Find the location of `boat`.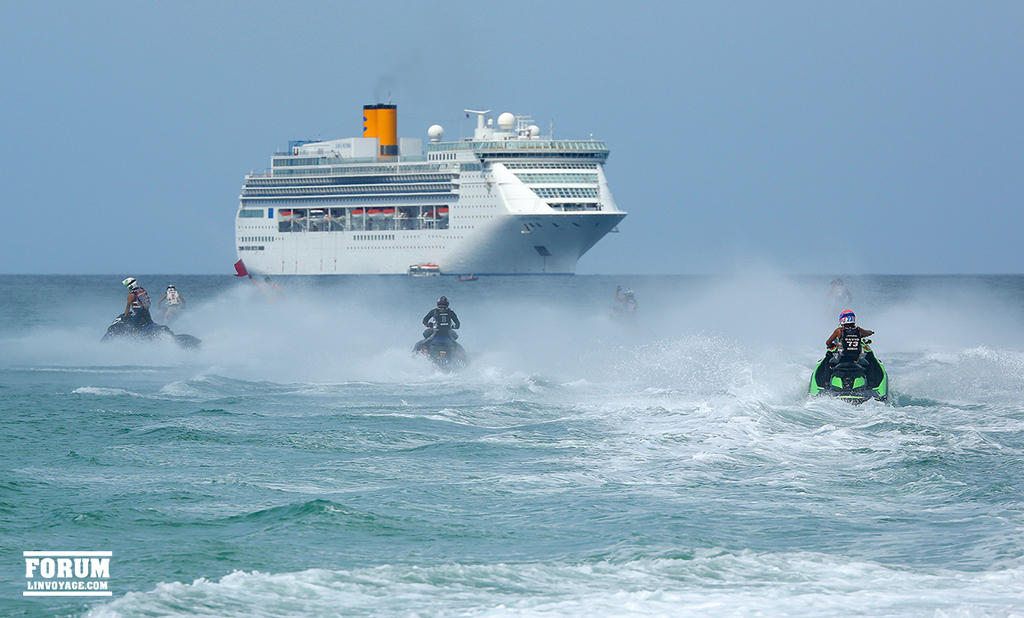
Location: left=811, top=301, right=847, bottom=333.
